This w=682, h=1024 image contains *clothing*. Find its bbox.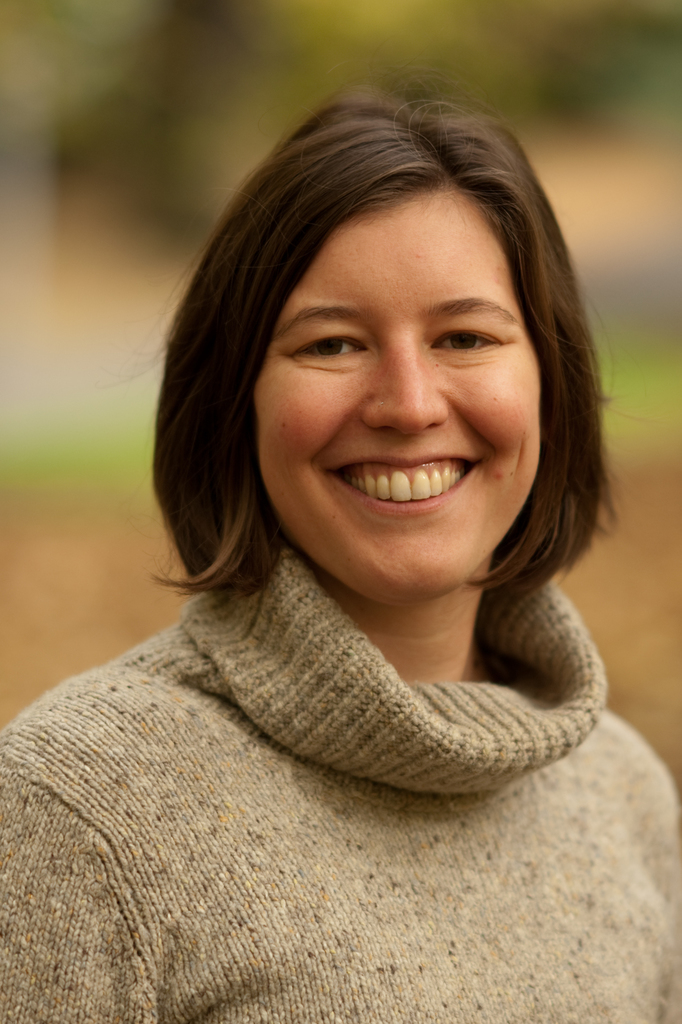
[15,387,659,946].
